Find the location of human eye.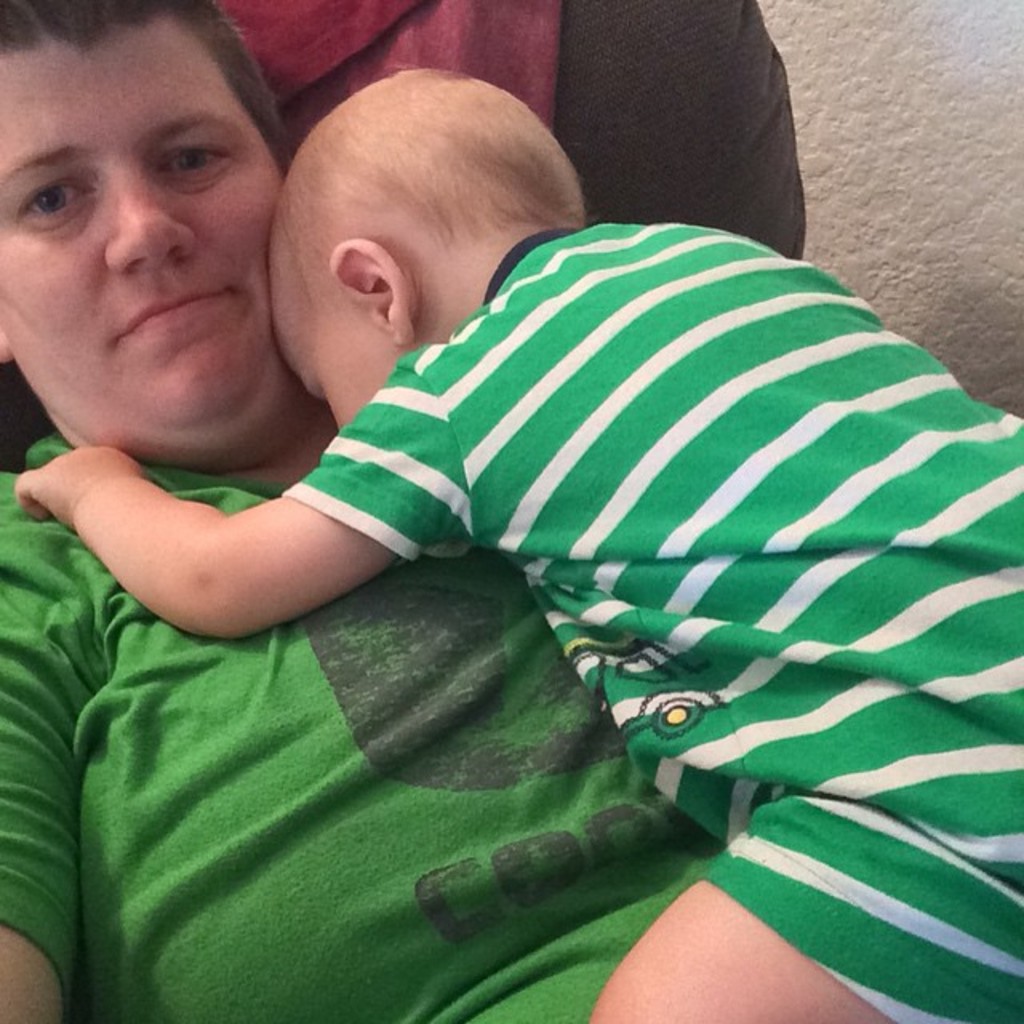
Location: [16,178,96,238].
